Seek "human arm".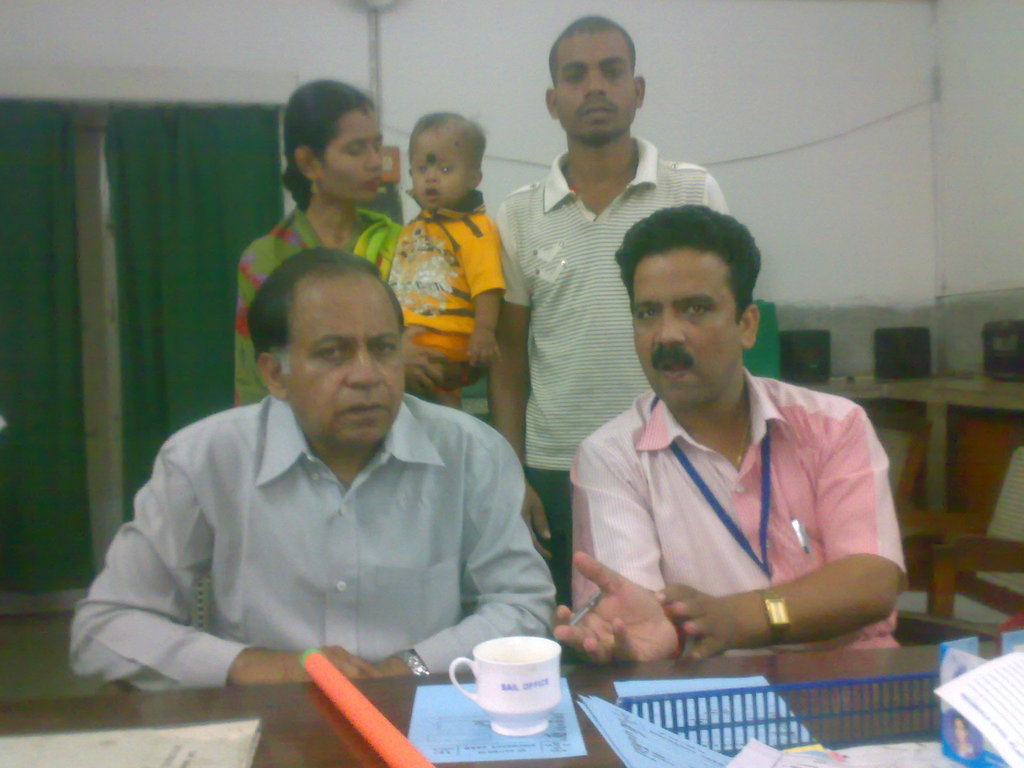
356, 430, 563, 689.
